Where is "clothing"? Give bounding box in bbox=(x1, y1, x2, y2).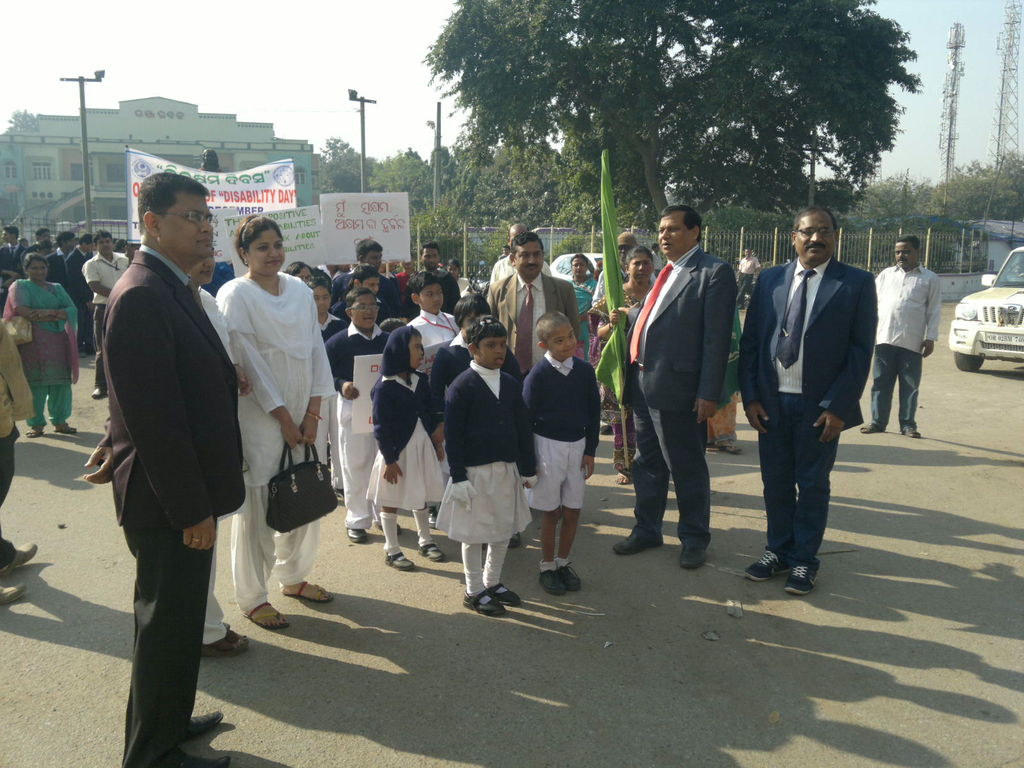
bbox=(626, 239, 742, 556).
